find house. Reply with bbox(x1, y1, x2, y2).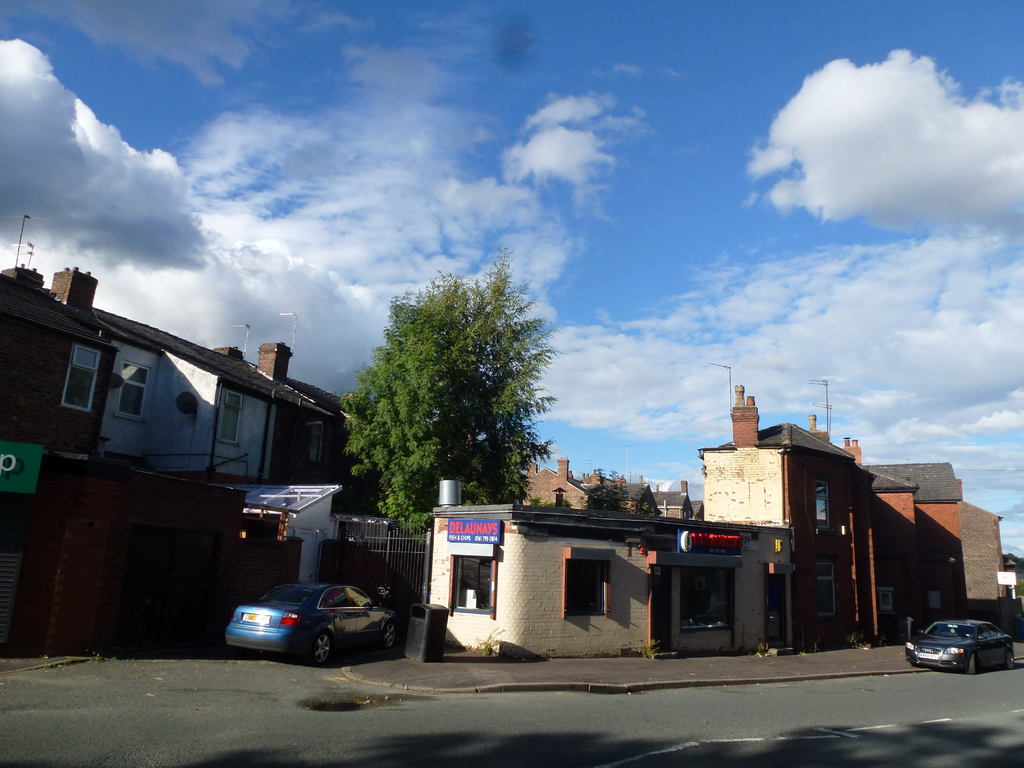
bbox(0, 264, 328, 637).
